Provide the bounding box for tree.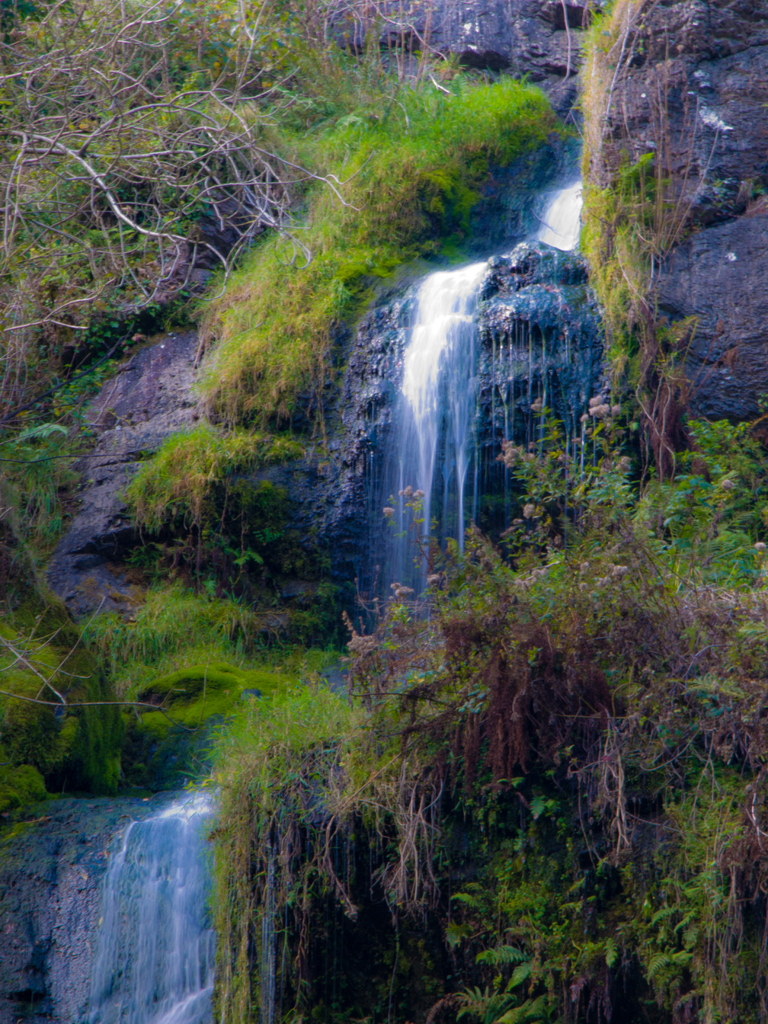
box(0, 0, 564, 420).
